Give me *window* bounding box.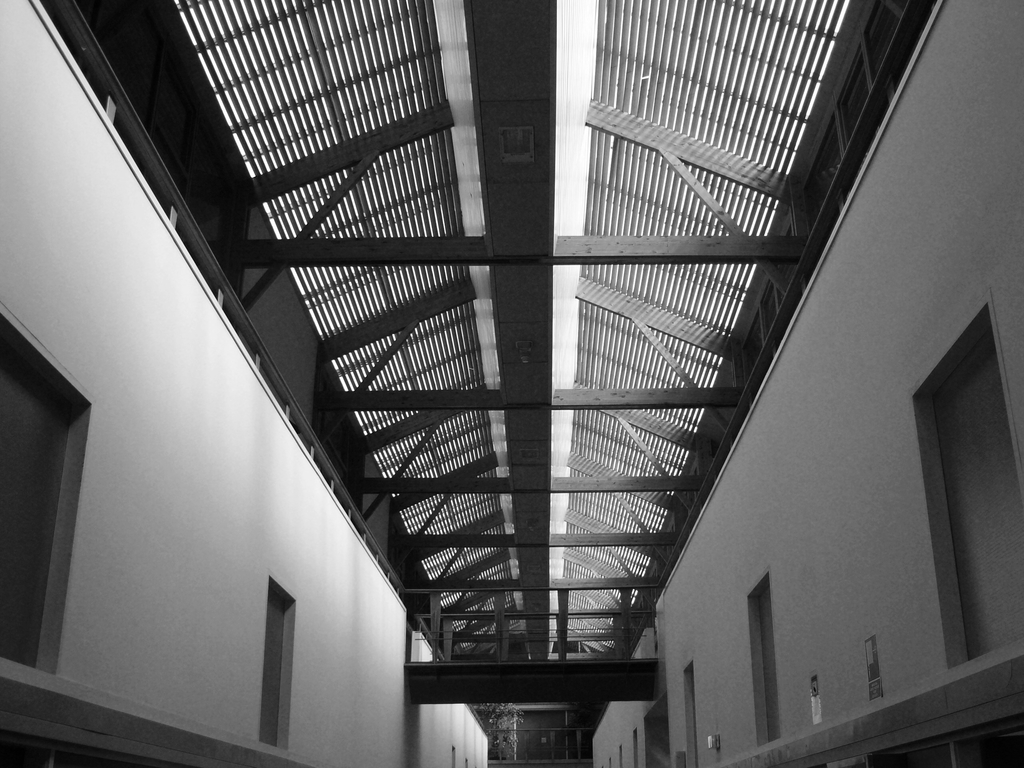
{"x1": 0, "y1": 308, "x2": 75, "y2": 668}.
